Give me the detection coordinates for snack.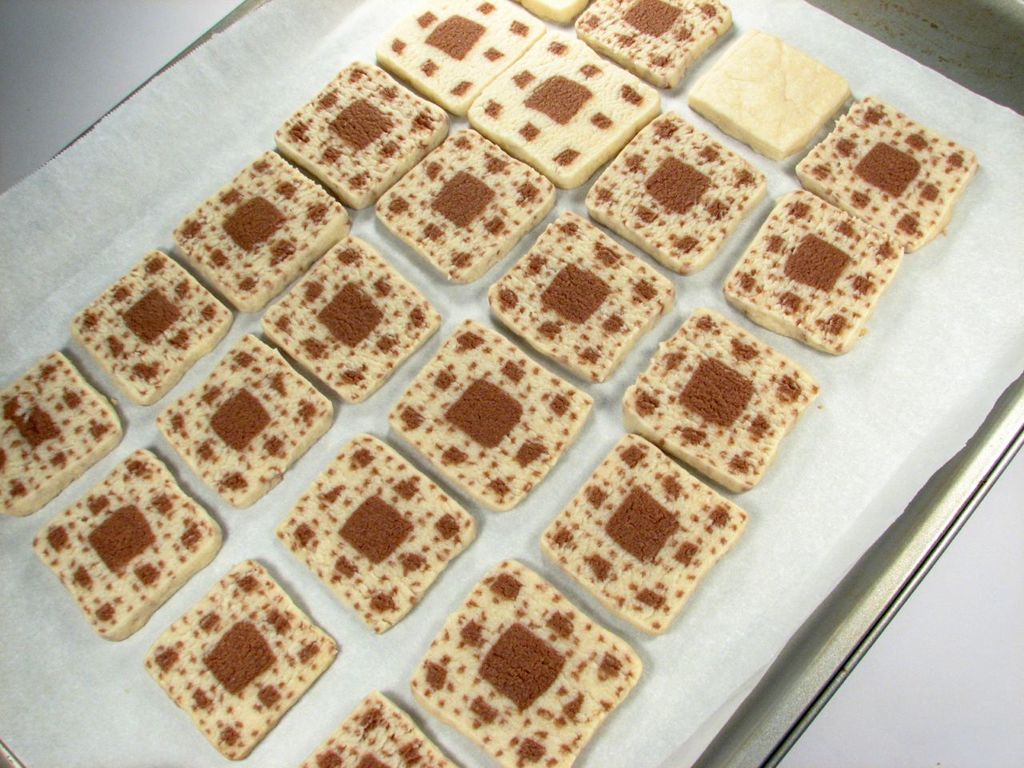
[left=375, top=125, right=558, bottom=293].
